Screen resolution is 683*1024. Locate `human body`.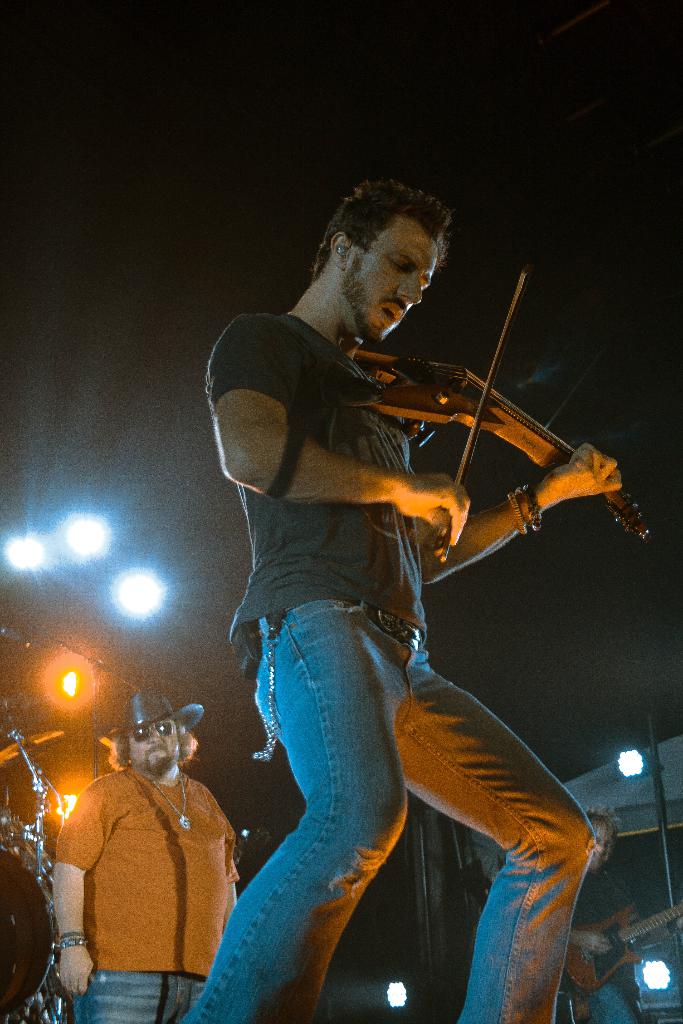
box=[53, 757, 243, 1023].
